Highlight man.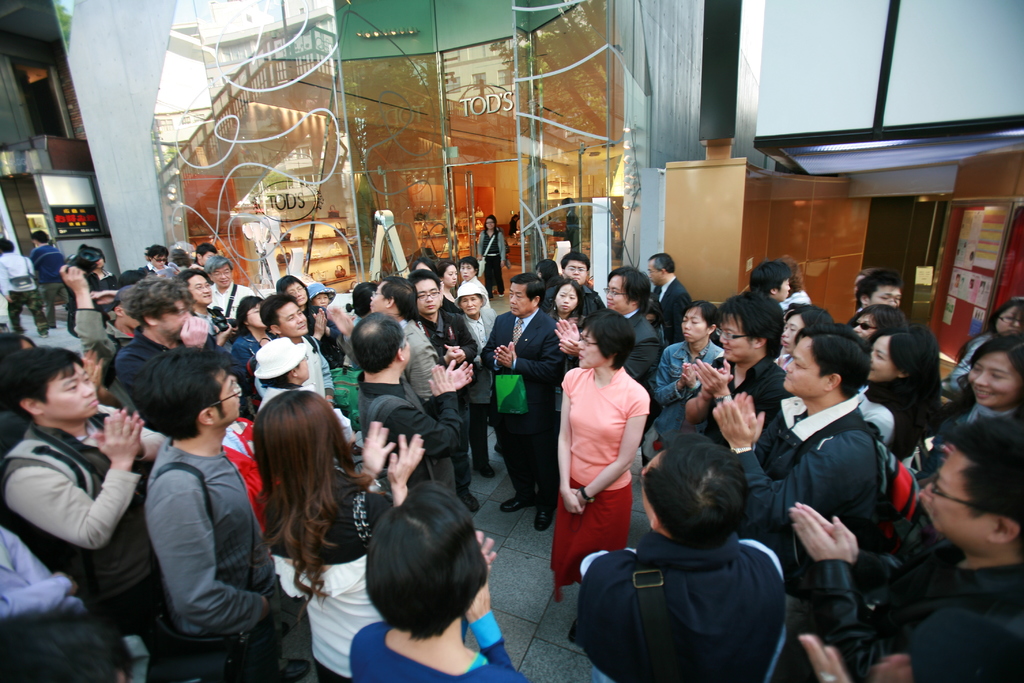
Highlighted region: bbox=(575, 429, 793, 682).
